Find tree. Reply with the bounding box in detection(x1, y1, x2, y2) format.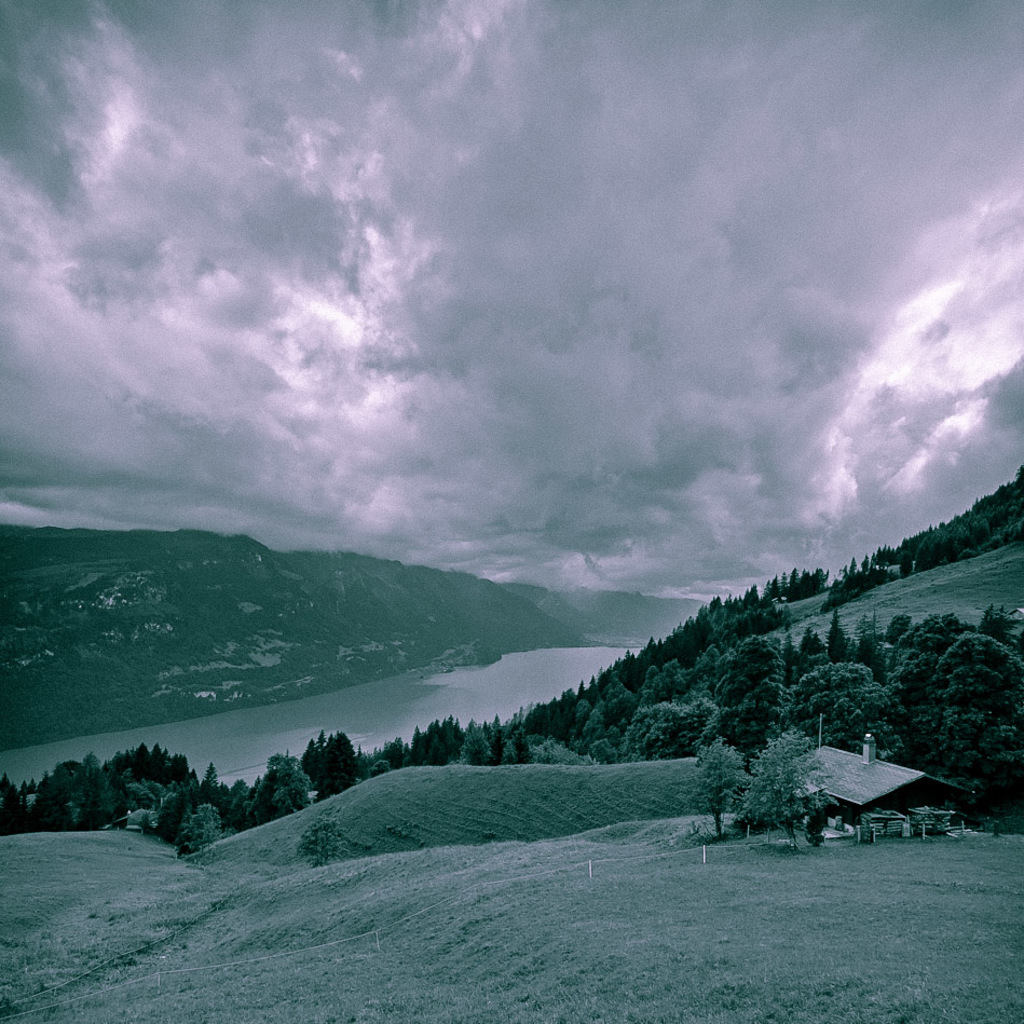
detection(679, 731, 756, 838).
